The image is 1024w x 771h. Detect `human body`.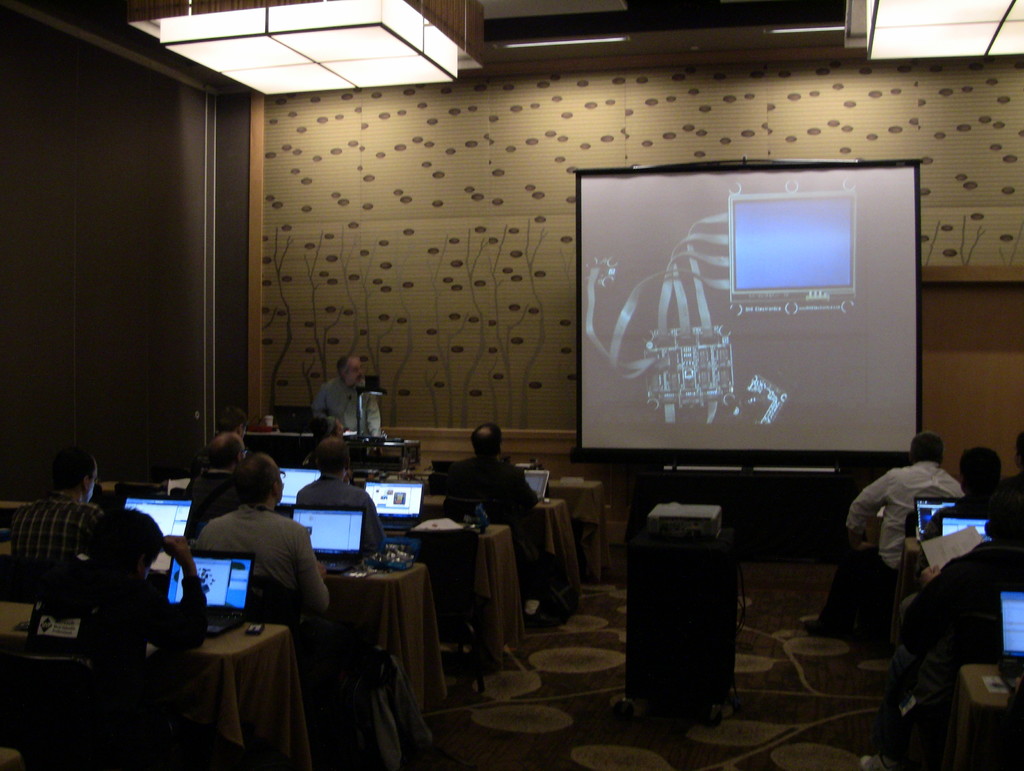
Detection: pyautogui.locateOnScreen(5, 448, 106, 563).
